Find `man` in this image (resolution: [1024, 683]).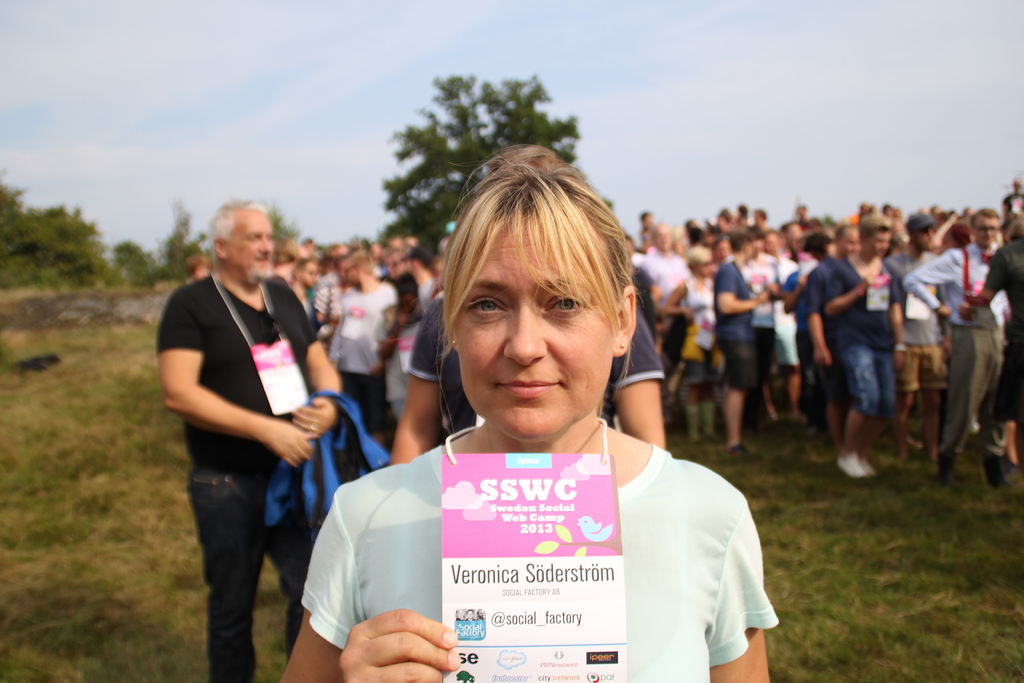
[x1=328, y1=254, x2=394, y2=450].
